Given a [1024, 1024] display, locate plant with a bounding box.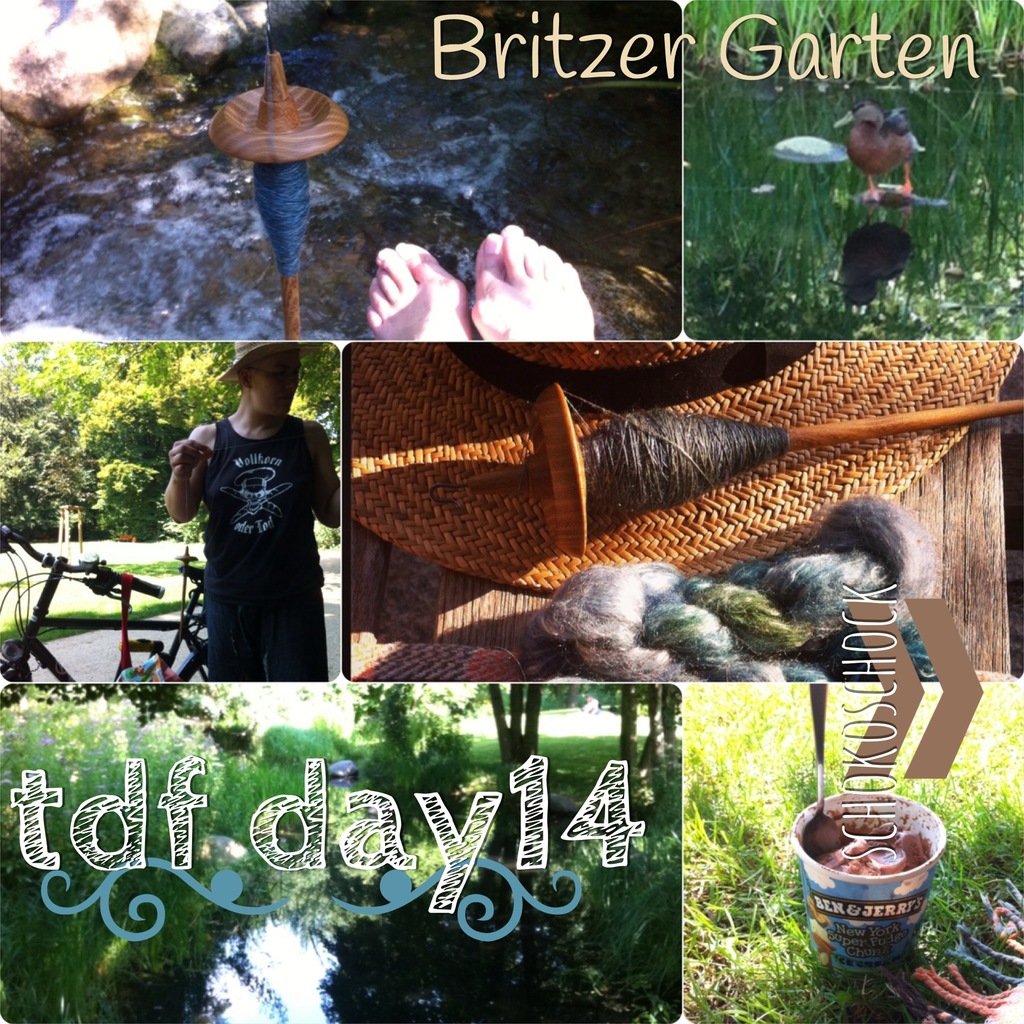
Located: 660/0/1023/339.
